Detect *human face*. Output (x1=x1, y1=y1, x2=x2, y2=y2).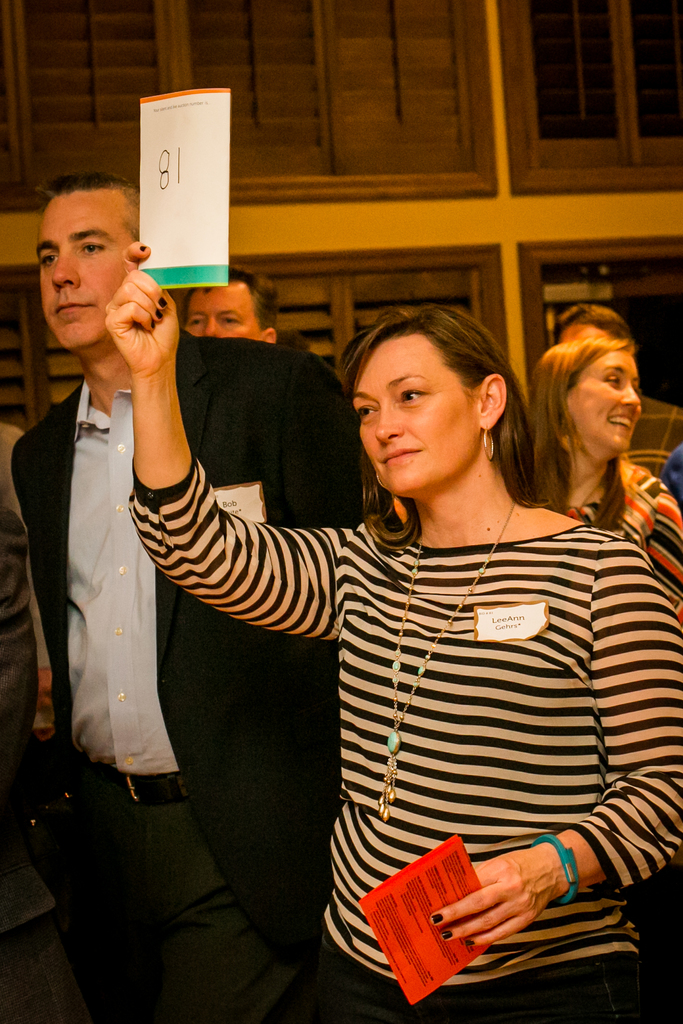
(x1=558, y1=324, x2=611, y2=344).
